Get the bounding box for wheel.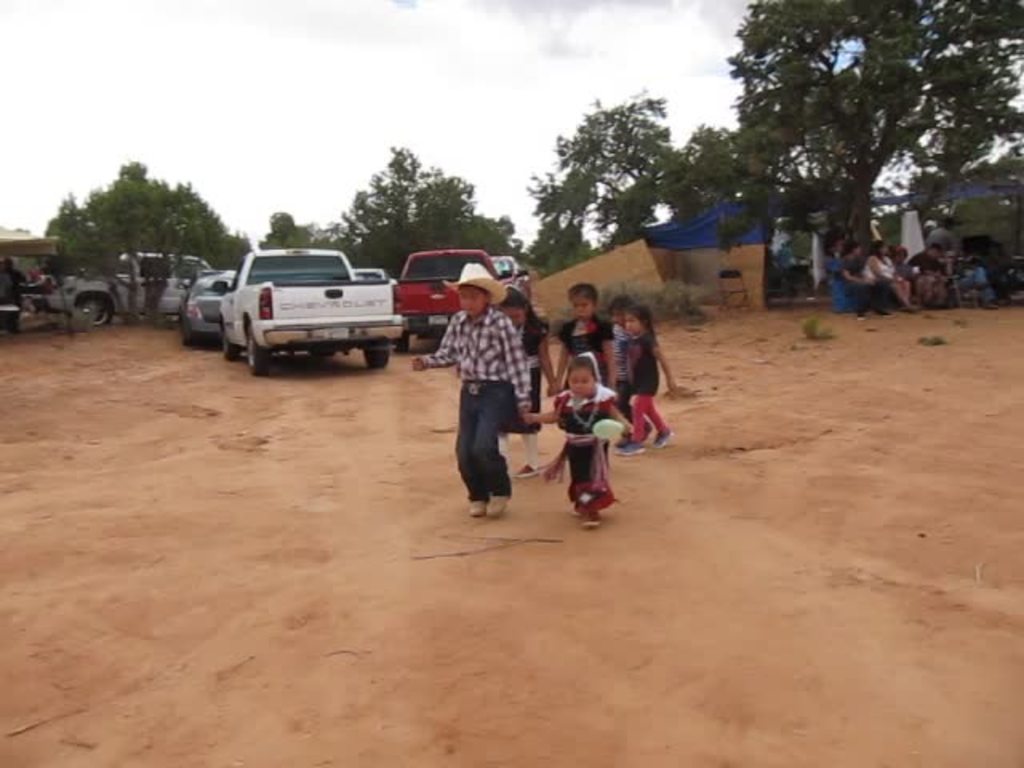
detection(397, 331, 410, 352).
